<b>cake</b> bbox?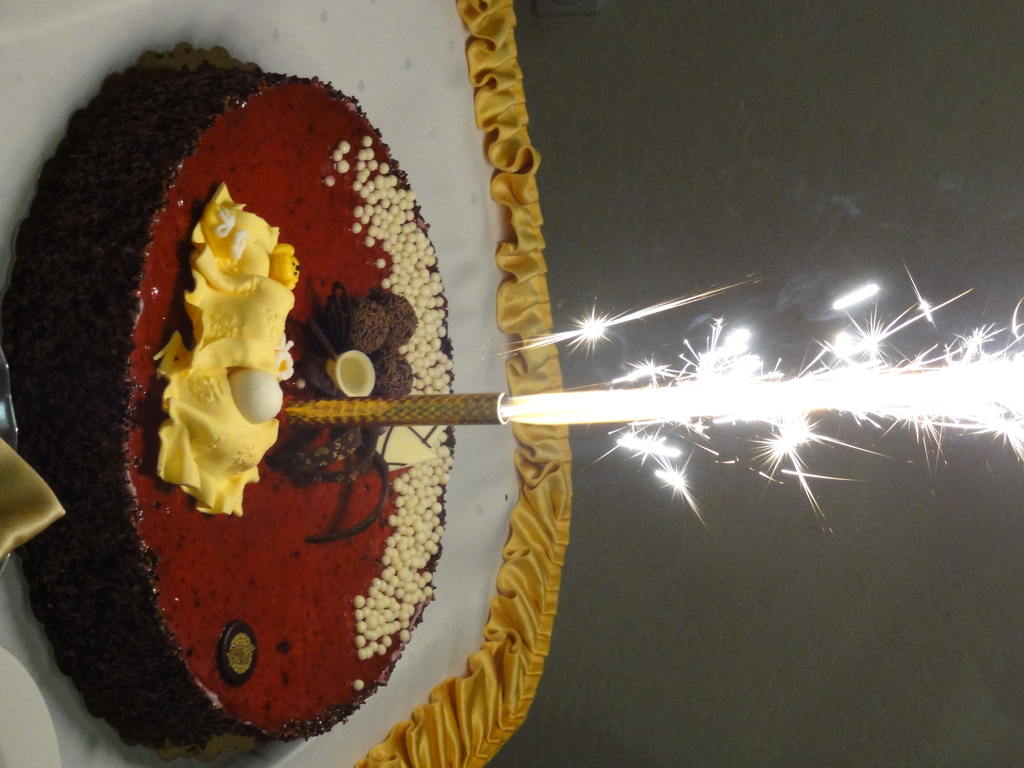
box(1, 40, 450, 746)
